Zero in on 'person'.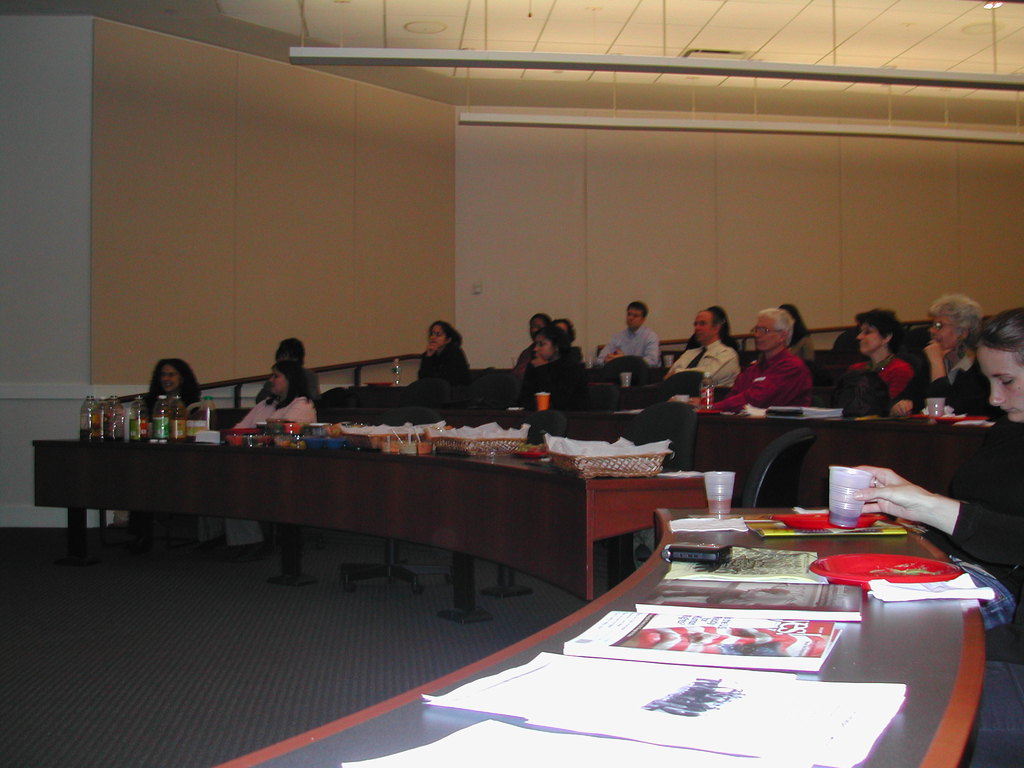
Zeroed in: x1=840, y1=307, x2=917, y2=416.
